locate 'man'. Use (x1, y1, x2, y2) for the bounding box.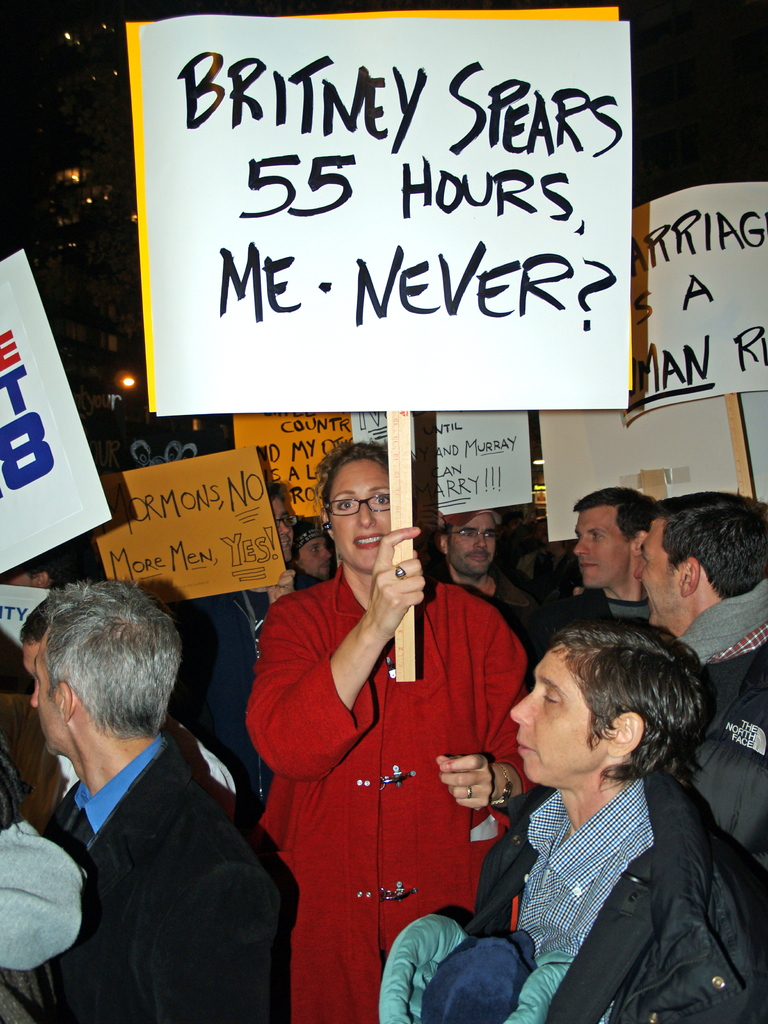
(32, 577, 284, 1023).
